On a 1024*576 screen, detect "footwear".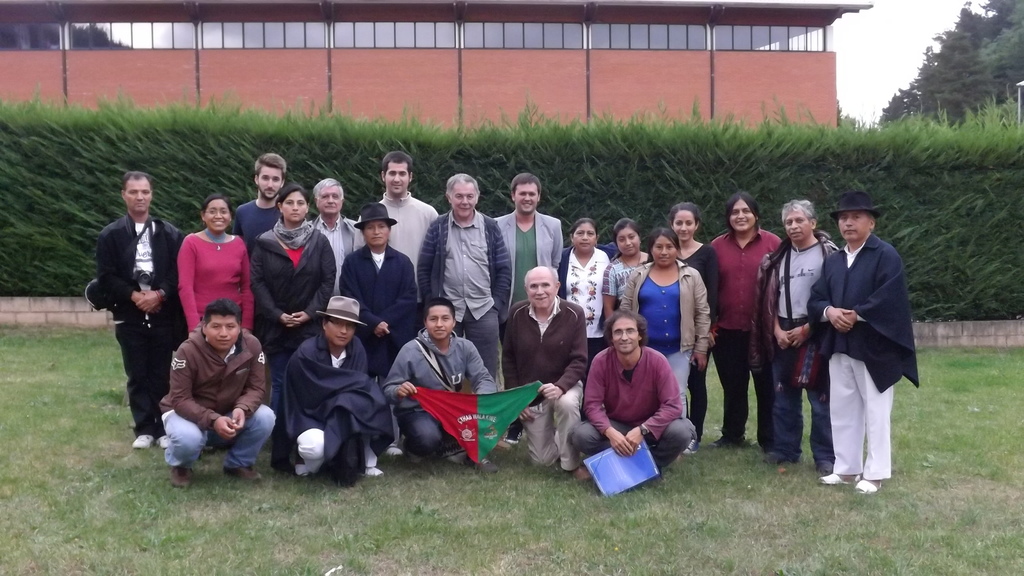
region(155, 435, 171, 449).
